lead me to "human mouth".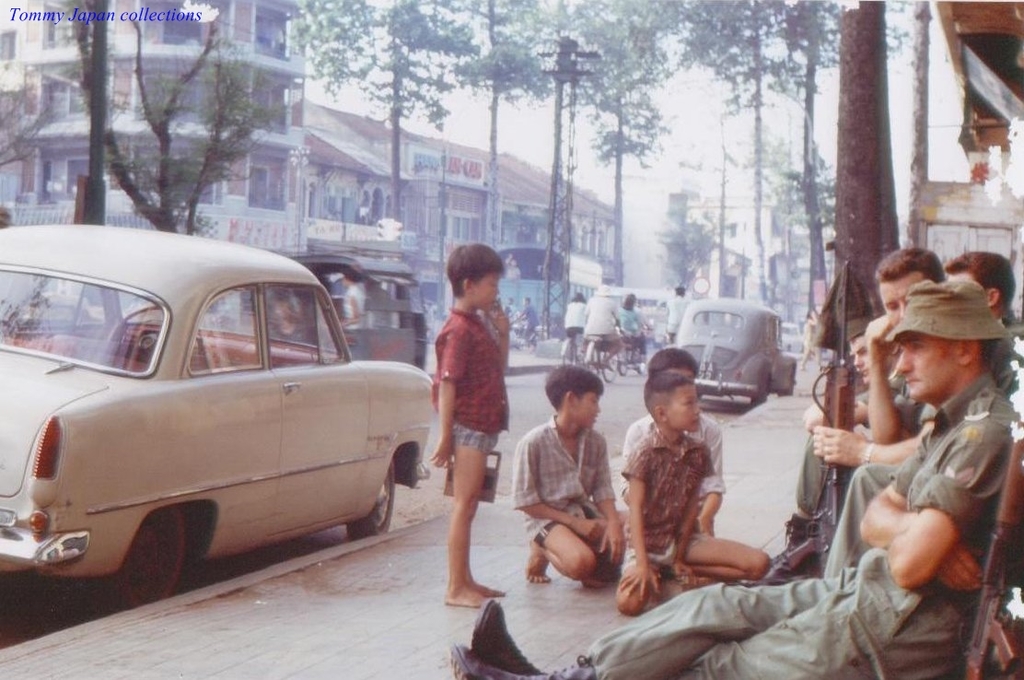
Lead to [862,368,868,374].
